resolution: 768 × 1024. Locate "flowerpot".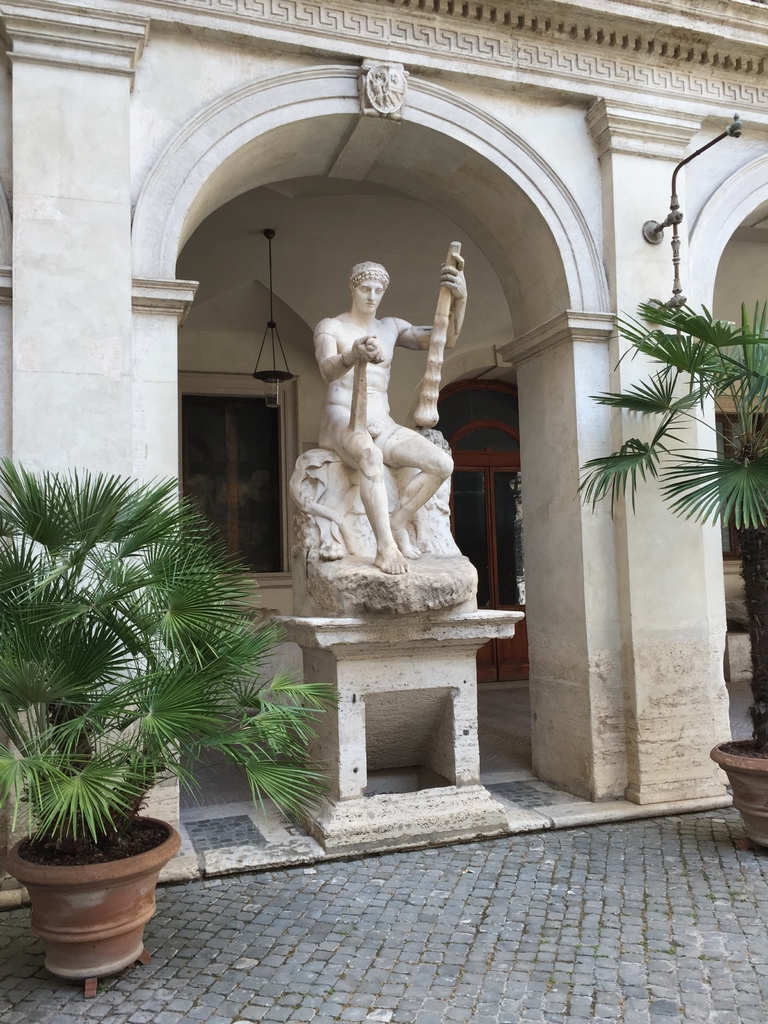
detection(17, 798, 179, 973).
